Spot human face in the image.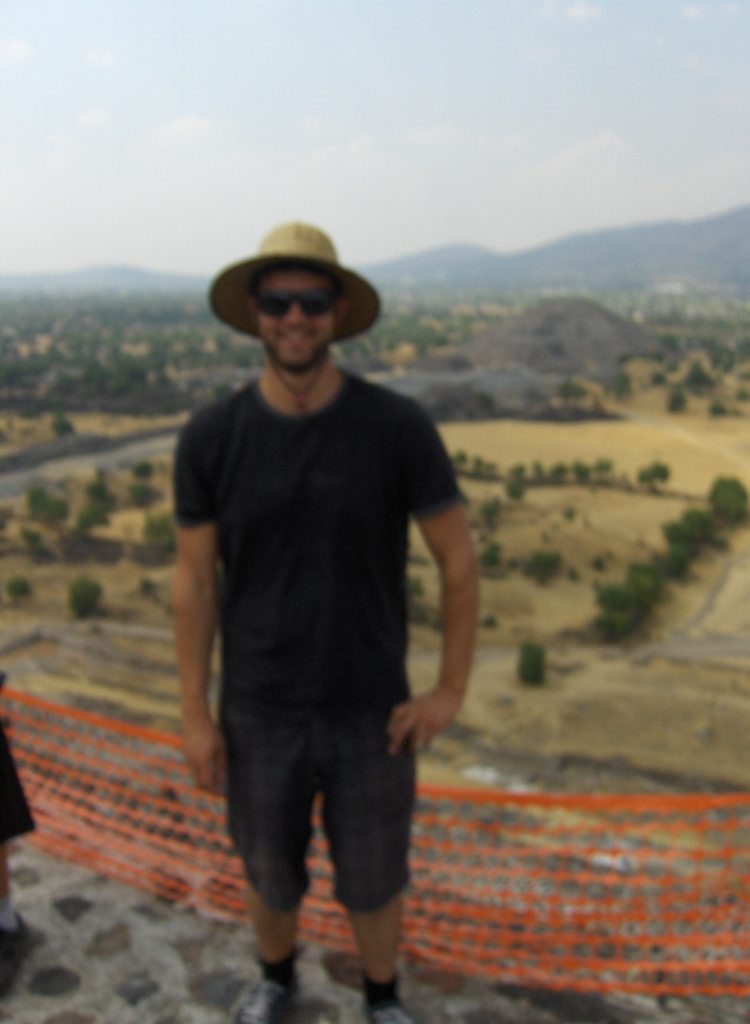
human face found at x1=249 y1=266 x2=345 y2=364.
